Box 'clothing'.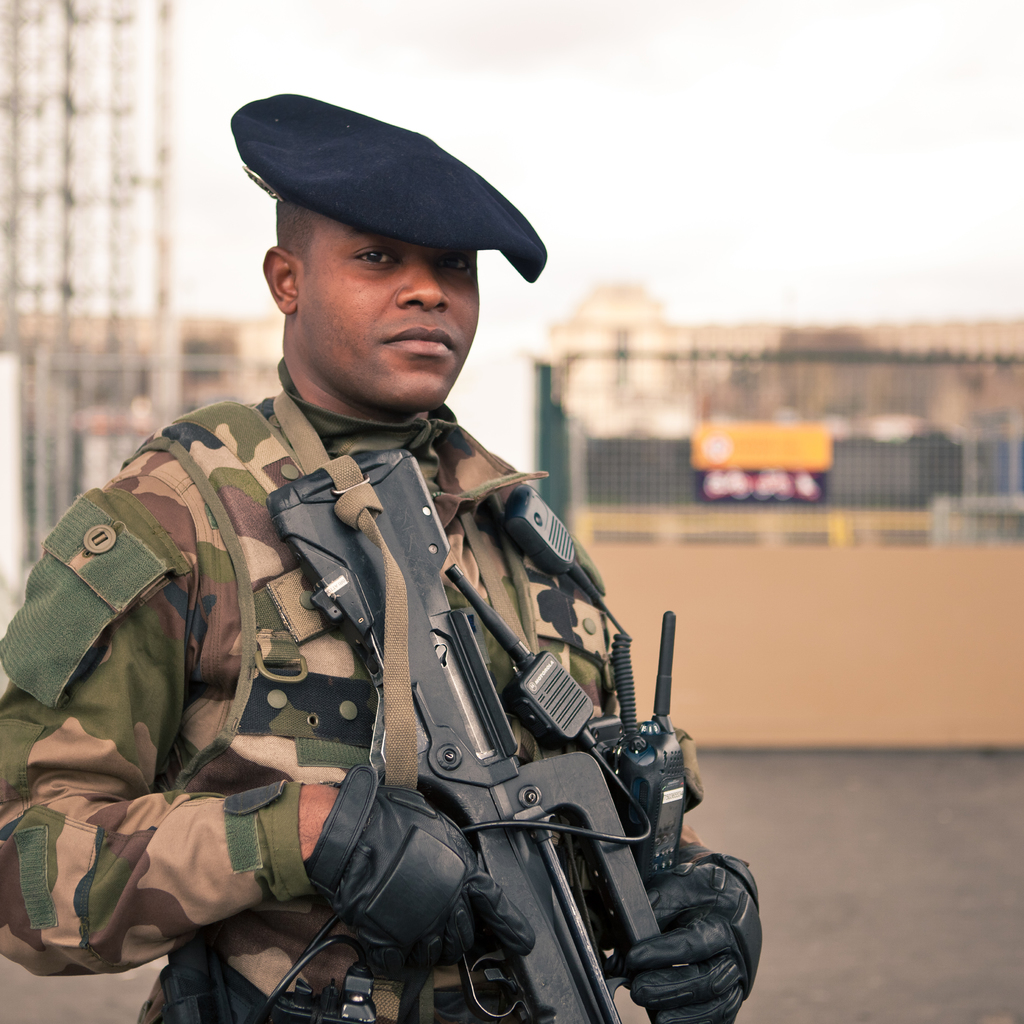
{"left": 0, "top": 319, "right": 605, "bottom": 983}.
